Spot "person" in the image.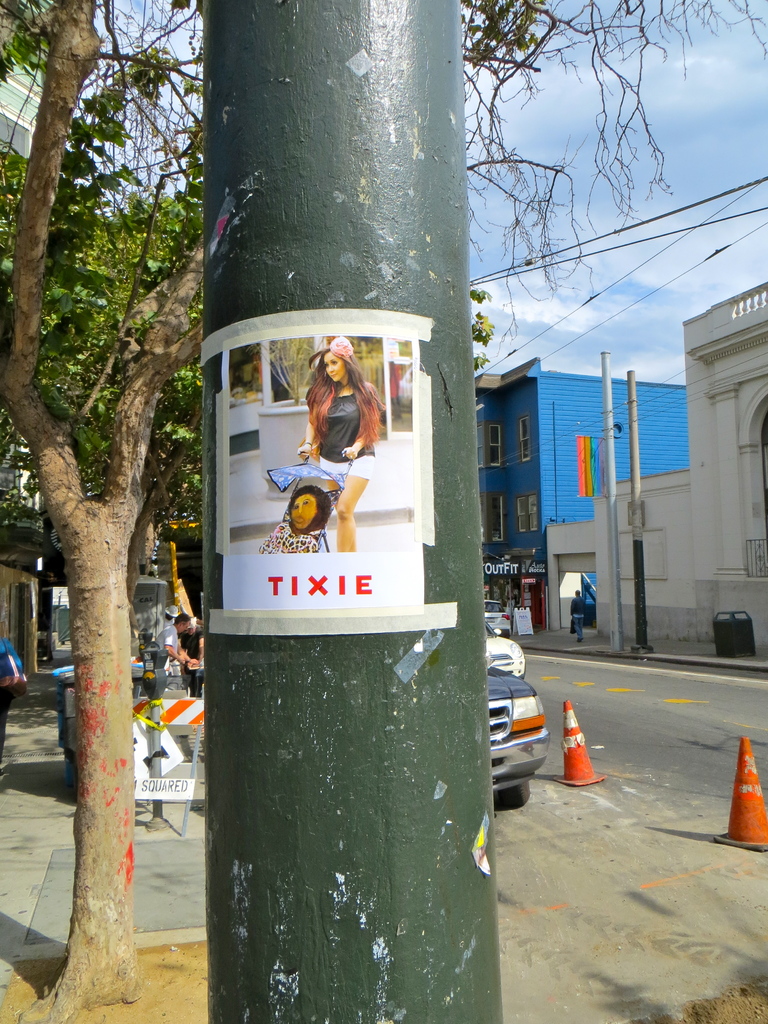
"person" found at [176, 617, 206, 703].
